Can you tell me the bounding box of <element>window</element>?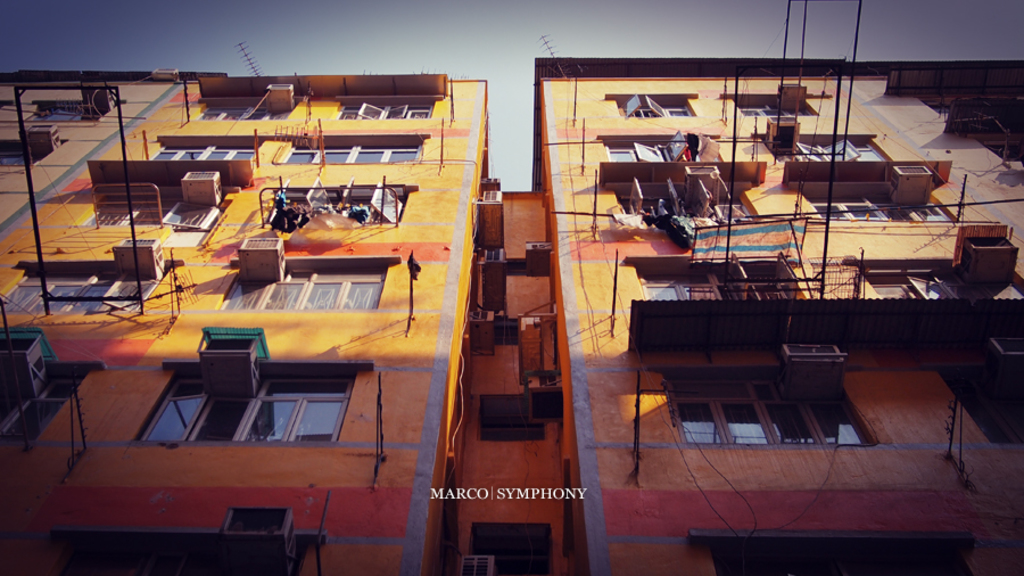
region(27, 98, 129, 124).
